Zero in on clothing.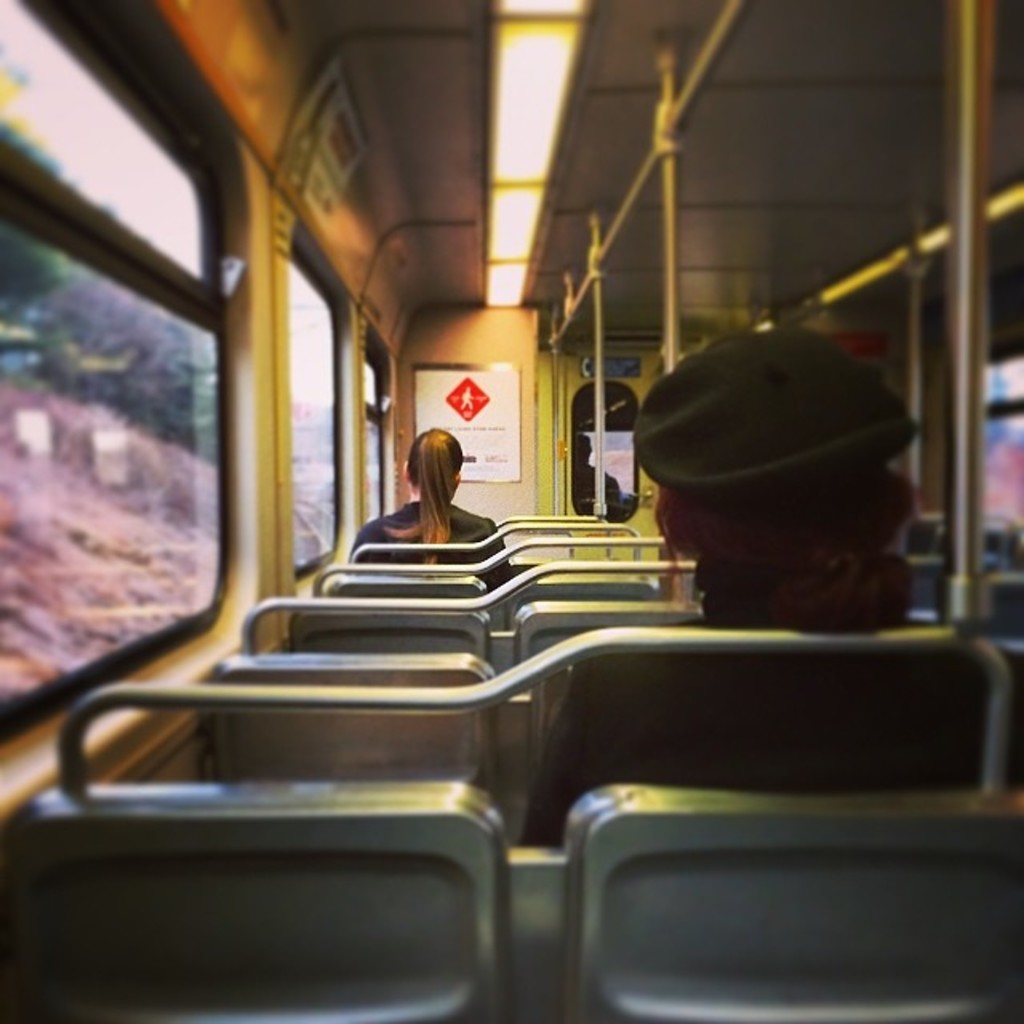
Zeroed in: [left=523, top=622, right=1022, bottom=843].
